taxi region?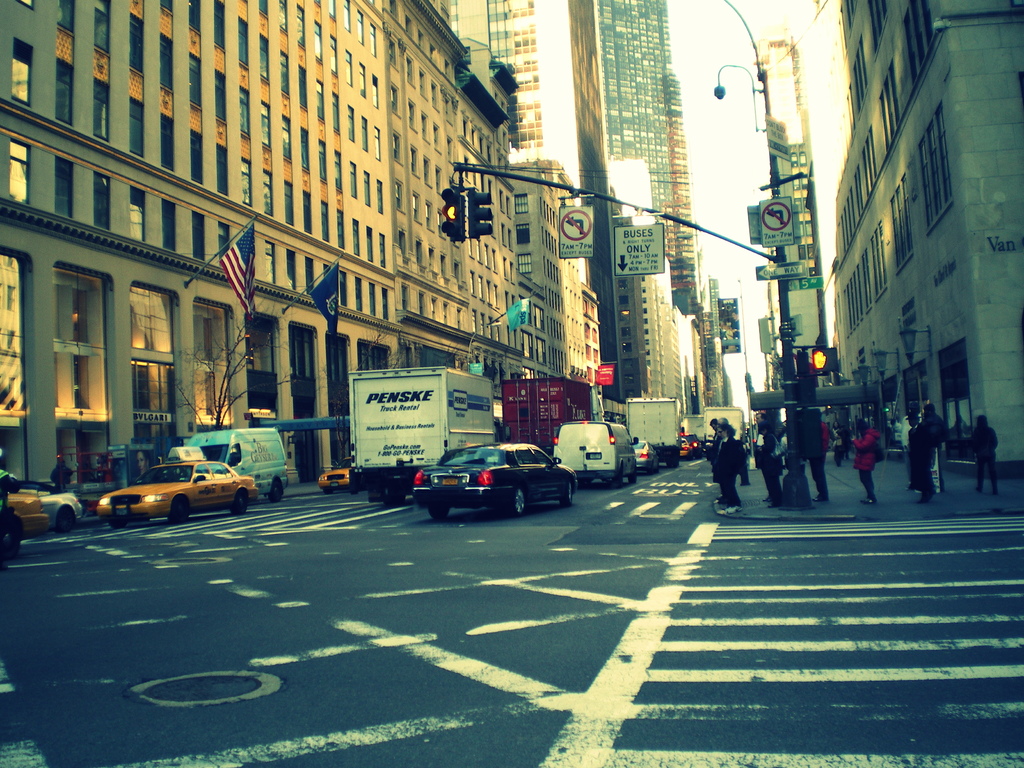
detection(319, 452, 362, 499)
